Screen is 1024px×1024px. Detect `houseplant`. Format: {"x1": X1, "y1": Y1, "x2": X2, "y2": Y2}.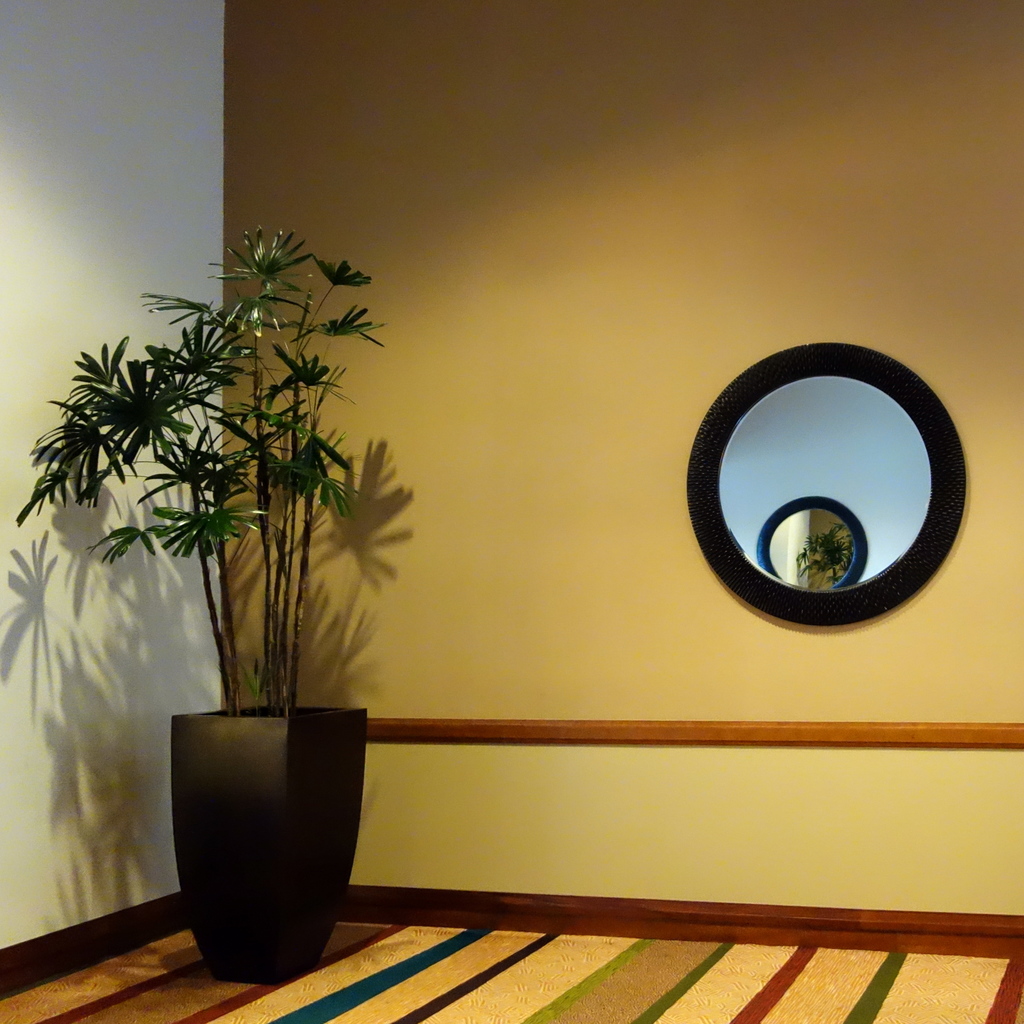
{"x1": 7, "y1": 223, "x2": 376, "y2": 980}.
